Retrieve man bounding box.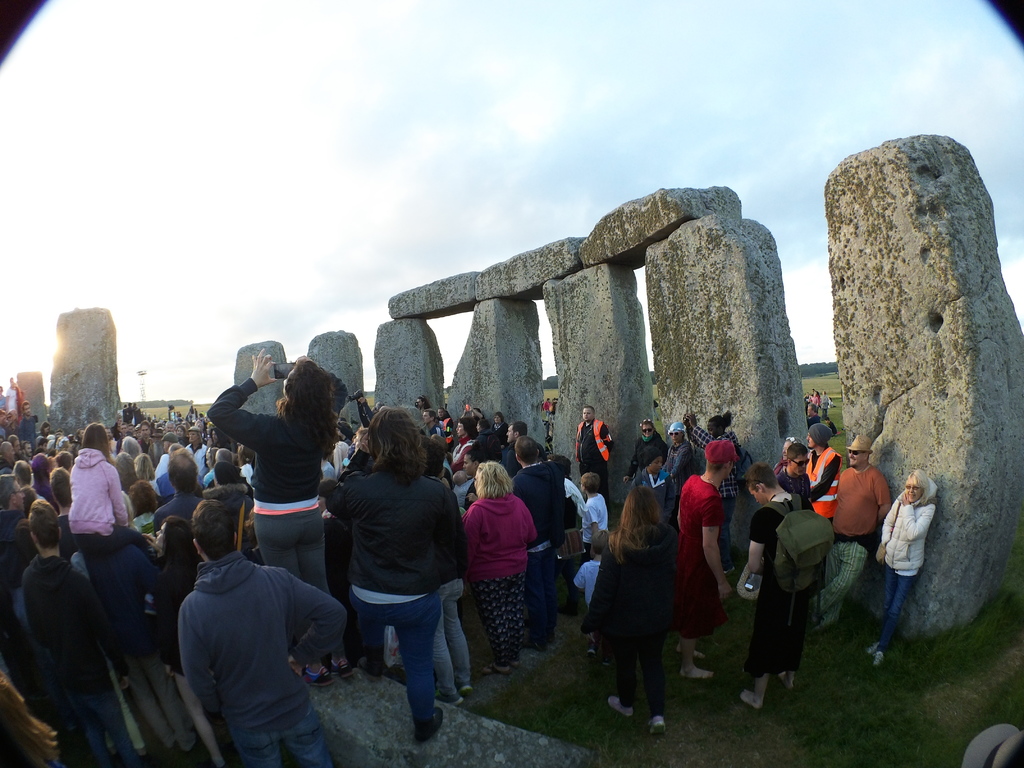
Bounding box: [x1=22, y1=437, x2=32, y2=463].
